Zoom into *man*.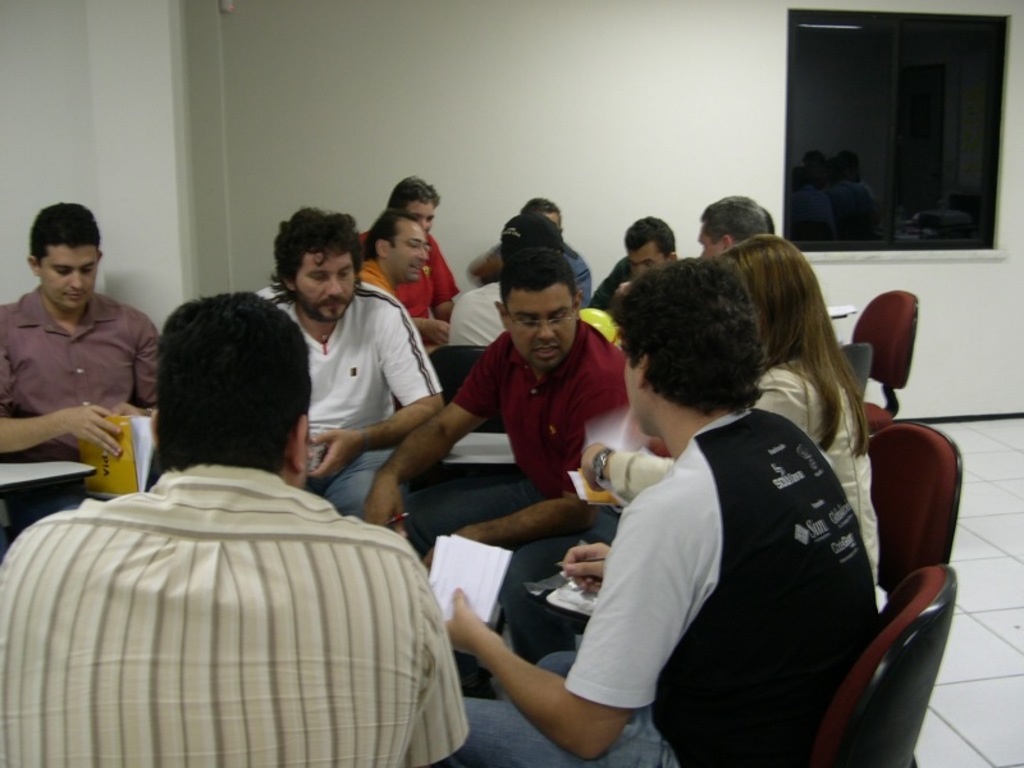
Zoom target: <bbox>0, 273, 480, 767</bbox>.
